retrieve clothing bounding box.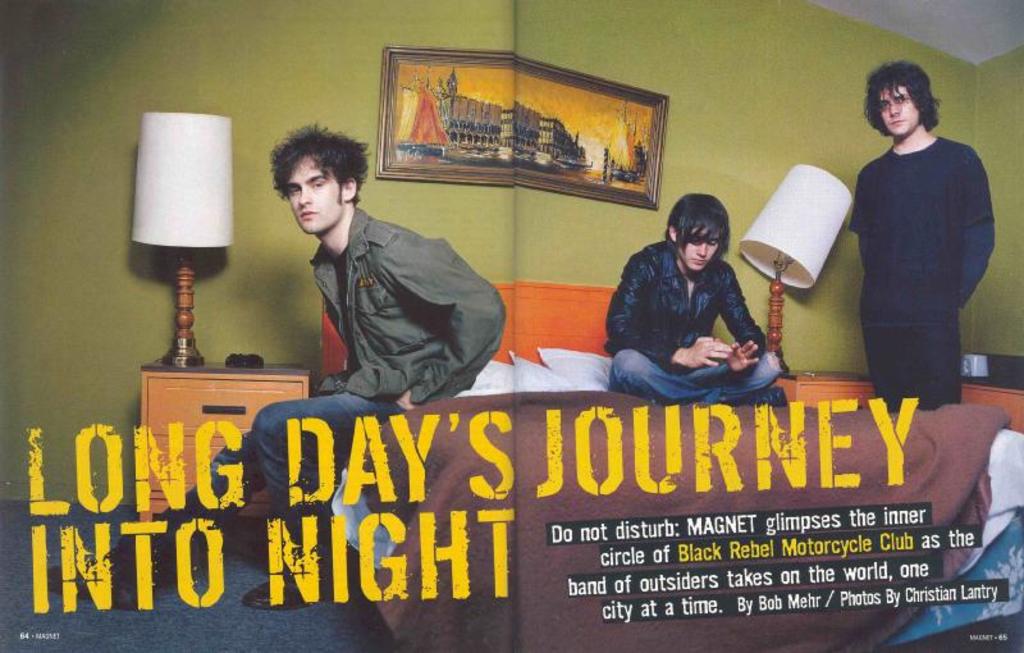
Bounding box: {"left": 846, "top": 119, "right": 1018, "bottom": 421}.
